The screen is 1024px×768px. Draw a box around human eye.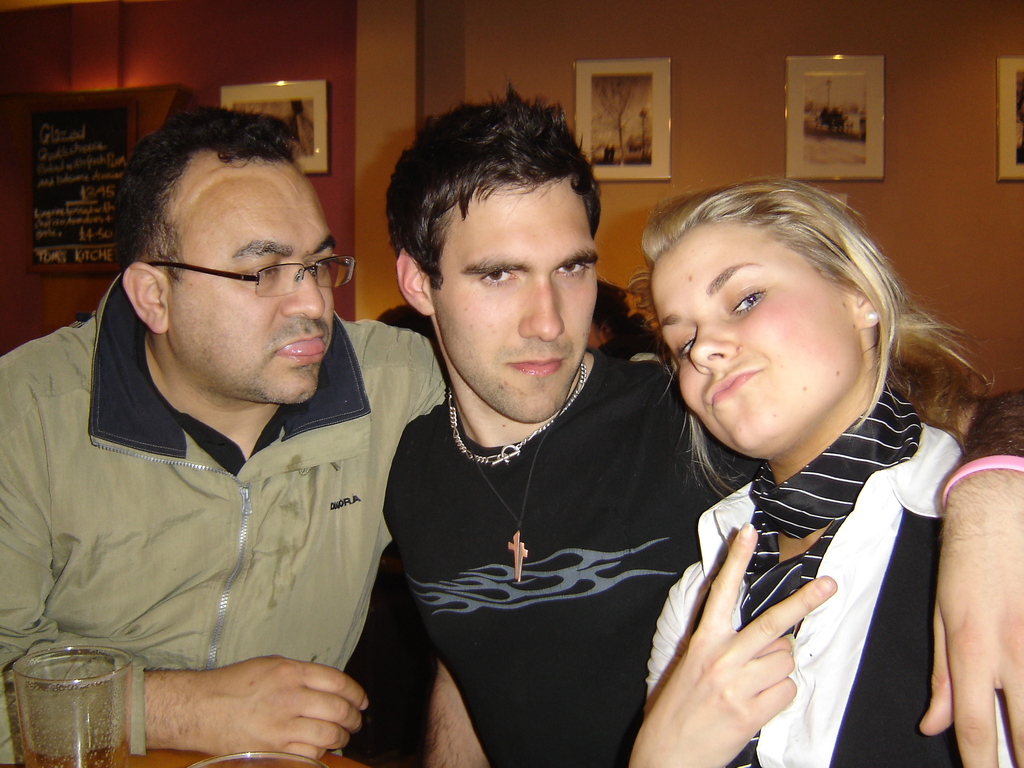
pyautogui.locateOnScreen(474, 267, 518, 288).
